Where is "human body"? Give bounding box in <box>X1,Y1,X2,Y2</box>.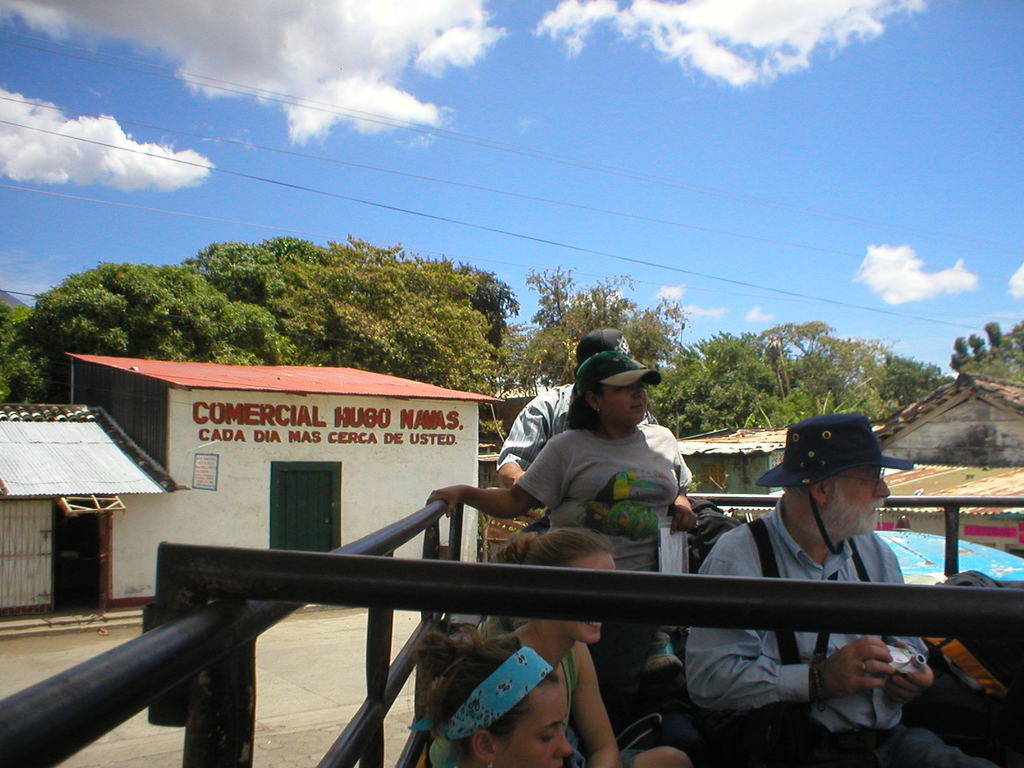
<box>436,620,691,767</box>.
